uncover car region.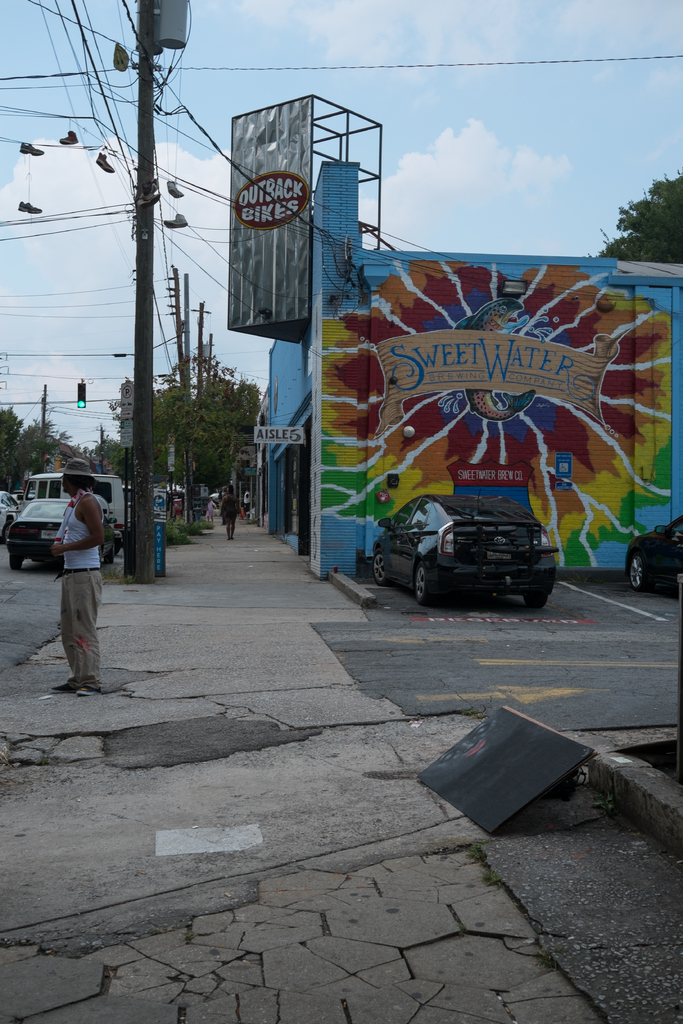
Uncovered: box(8, 496, 117, 570).
